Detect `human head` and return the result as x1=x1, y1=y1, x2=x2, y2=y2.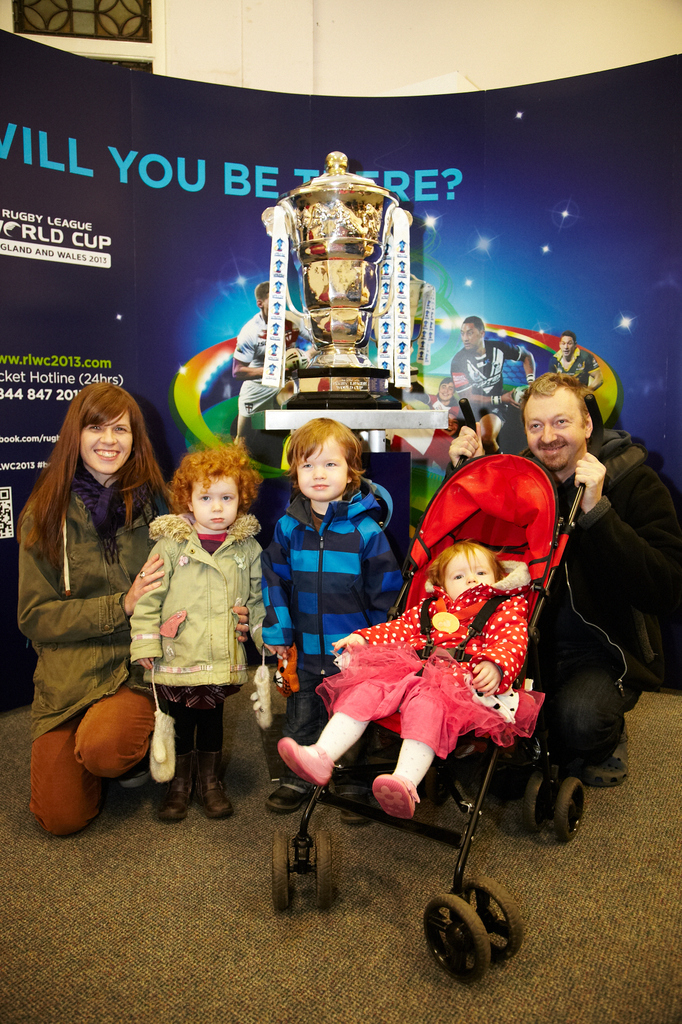
x1=68, y1=385, x2=143, y2=469.
